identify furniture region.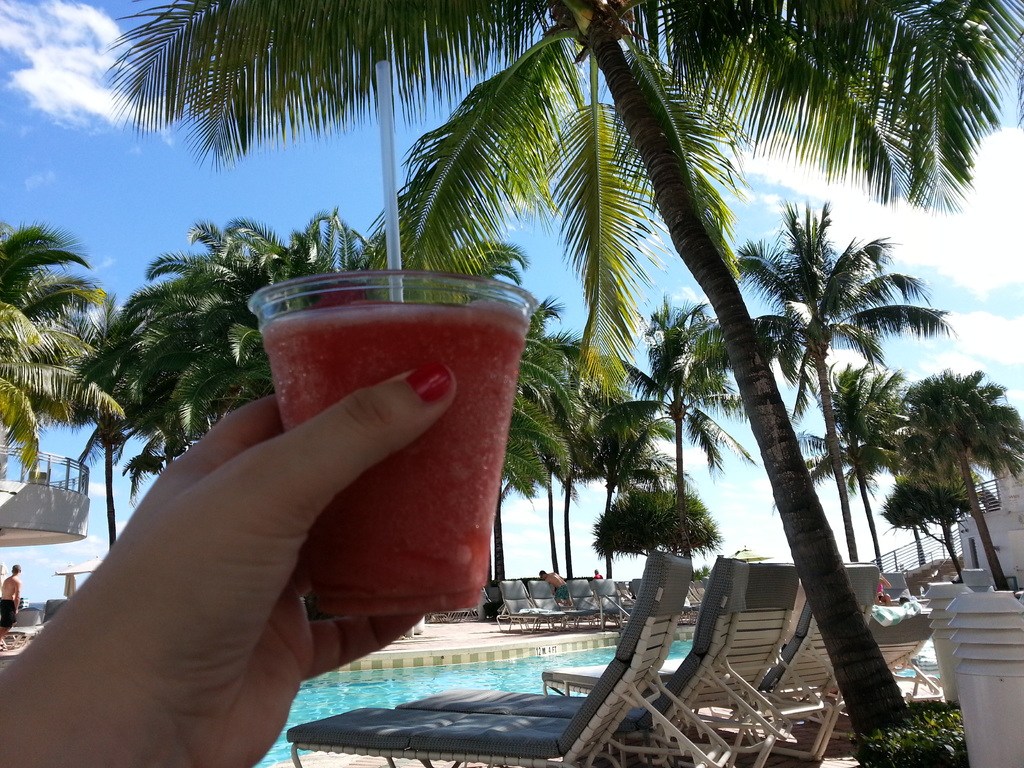
Region: crop(12, 607, 42, 648).
